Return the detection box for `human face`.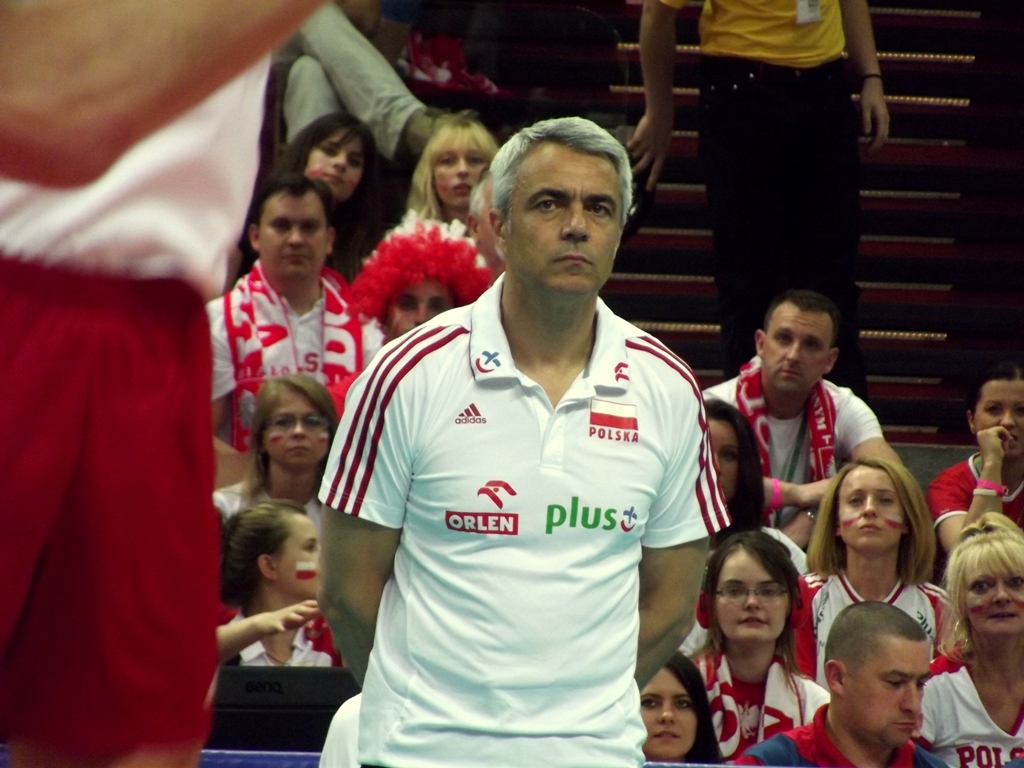
detection(974, 382, 1023, 457).
